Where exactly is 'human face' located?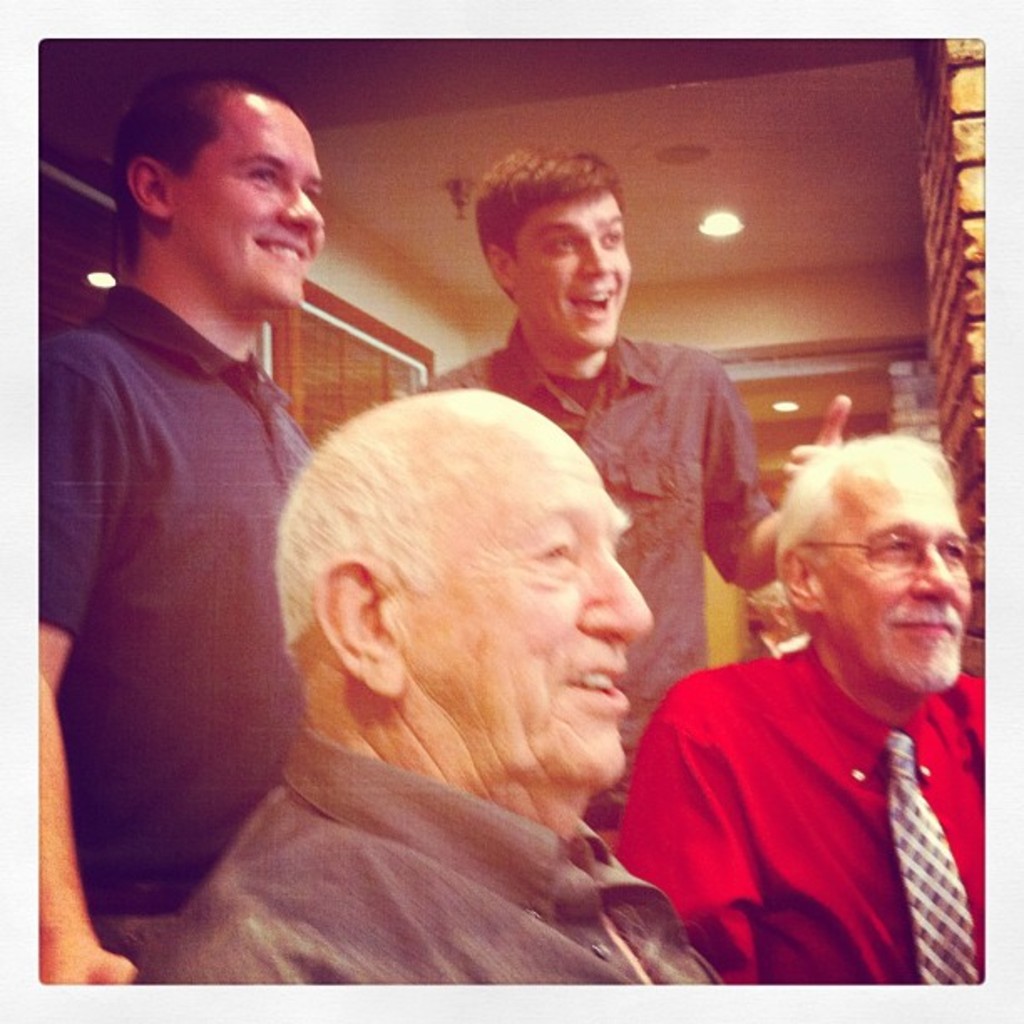
Its bounding box is (413,432,659,795).
